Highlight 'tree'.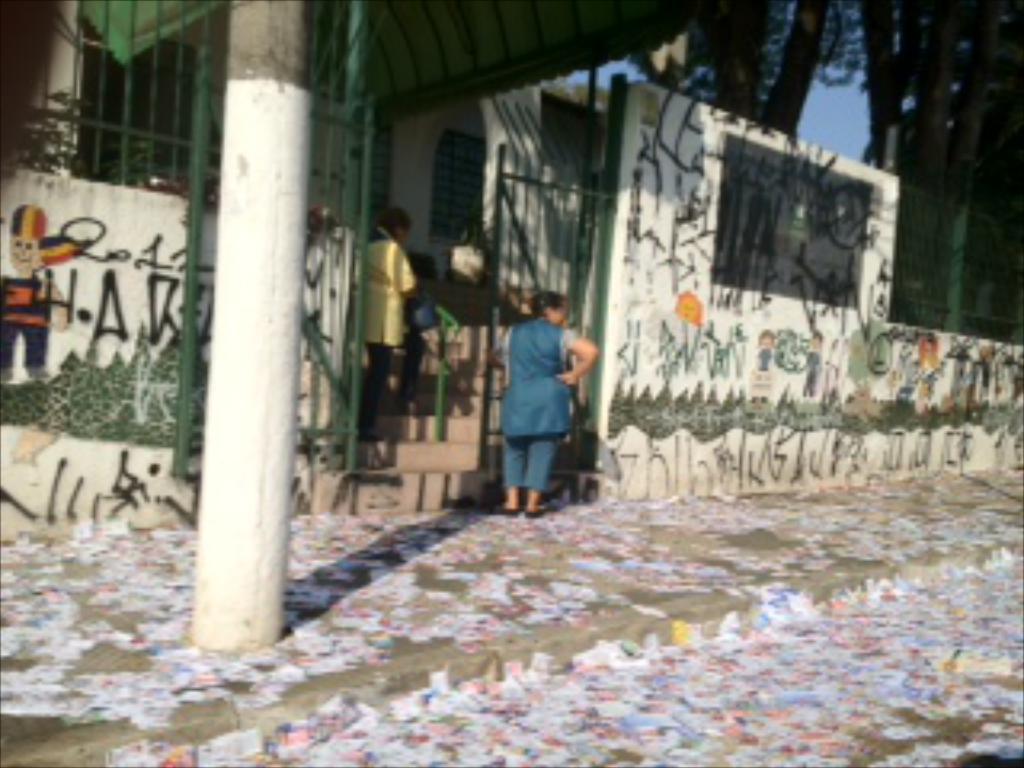
Highlighted region: x1=685, y1=0, x2=858, y2=138.
